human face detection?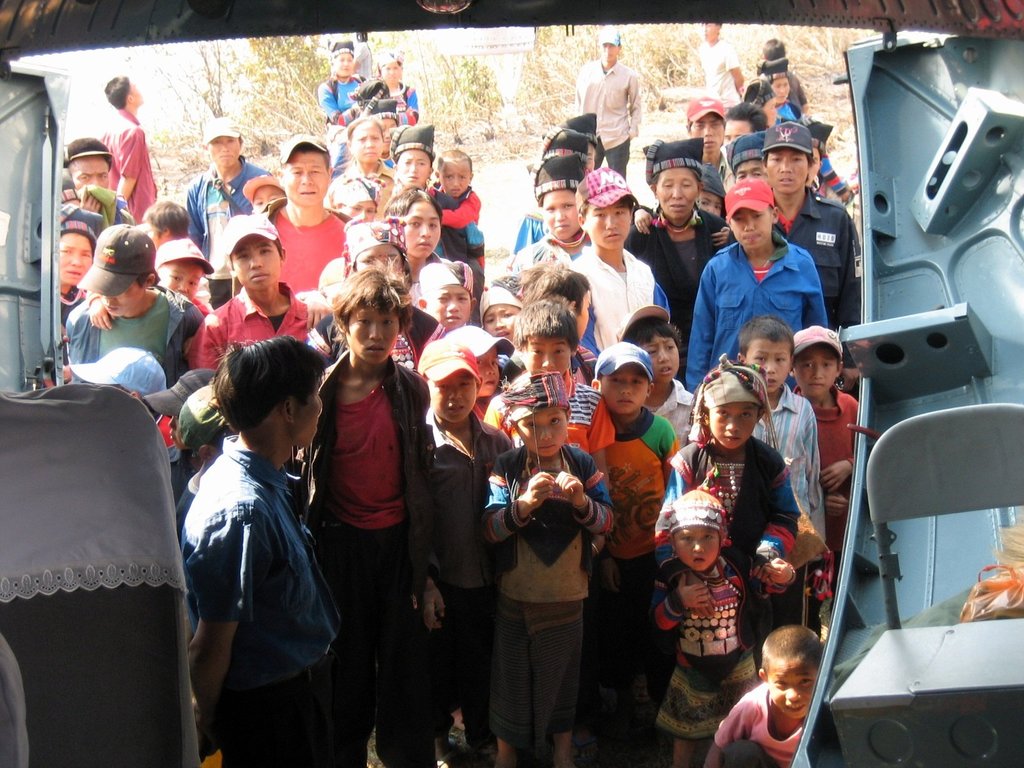
crop(793, 348, 834, 397)
